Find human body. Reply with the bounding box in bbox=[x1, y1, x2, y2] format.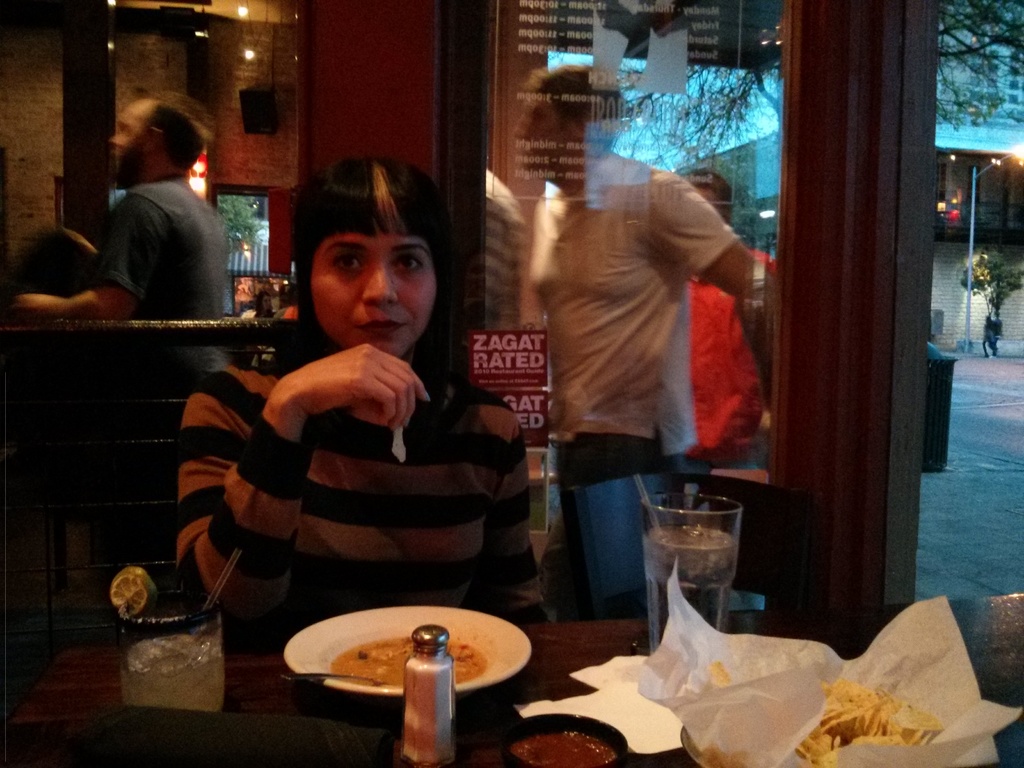
bbox=[173, 333, 558, 624].
